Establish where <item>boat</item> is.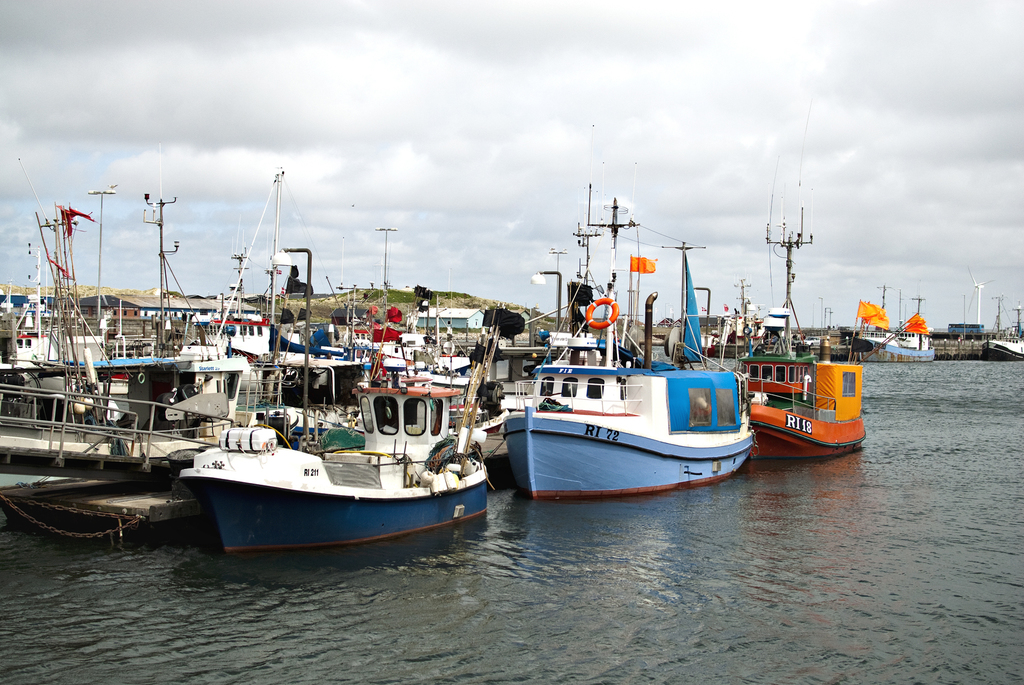
Established at (874,286,932,368).
